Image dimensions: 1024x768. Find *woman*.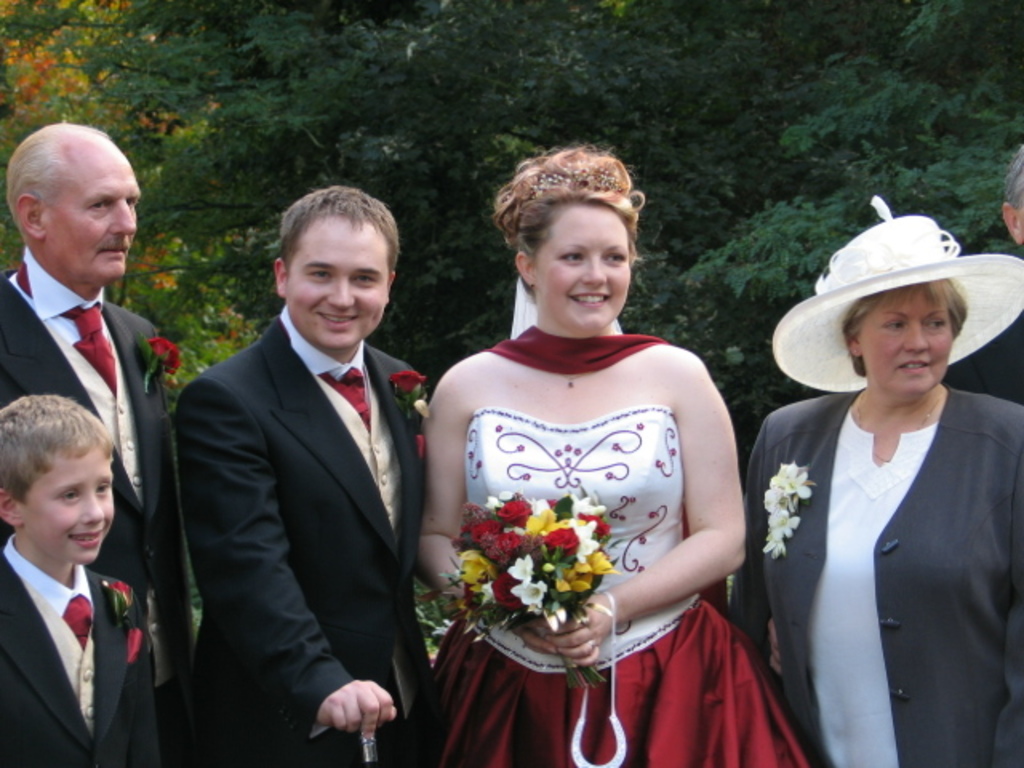
BBox(725, 202, 1022, 766).
